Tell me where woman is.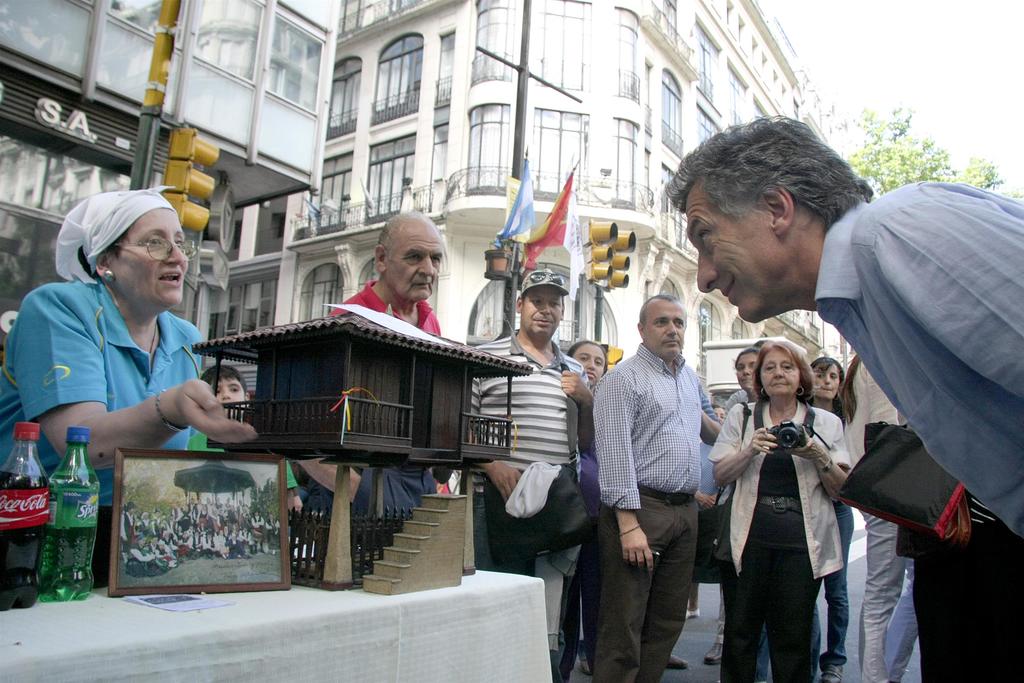
woman is at (left=726, top=328, right=852, bottom=682).
